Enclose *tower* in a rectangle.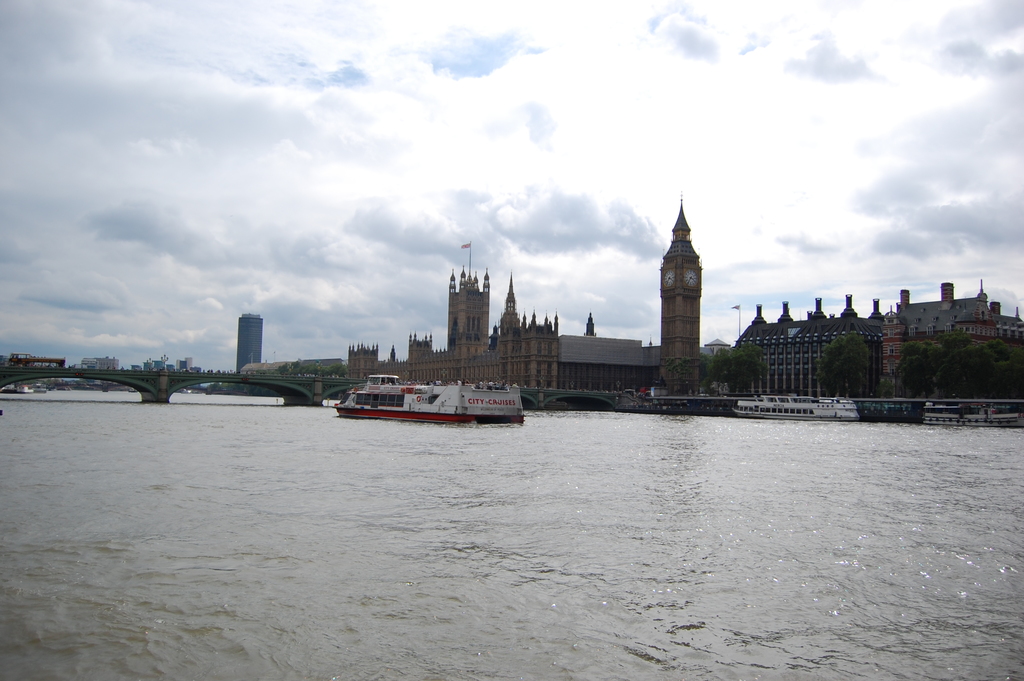
659:188:703:395.
